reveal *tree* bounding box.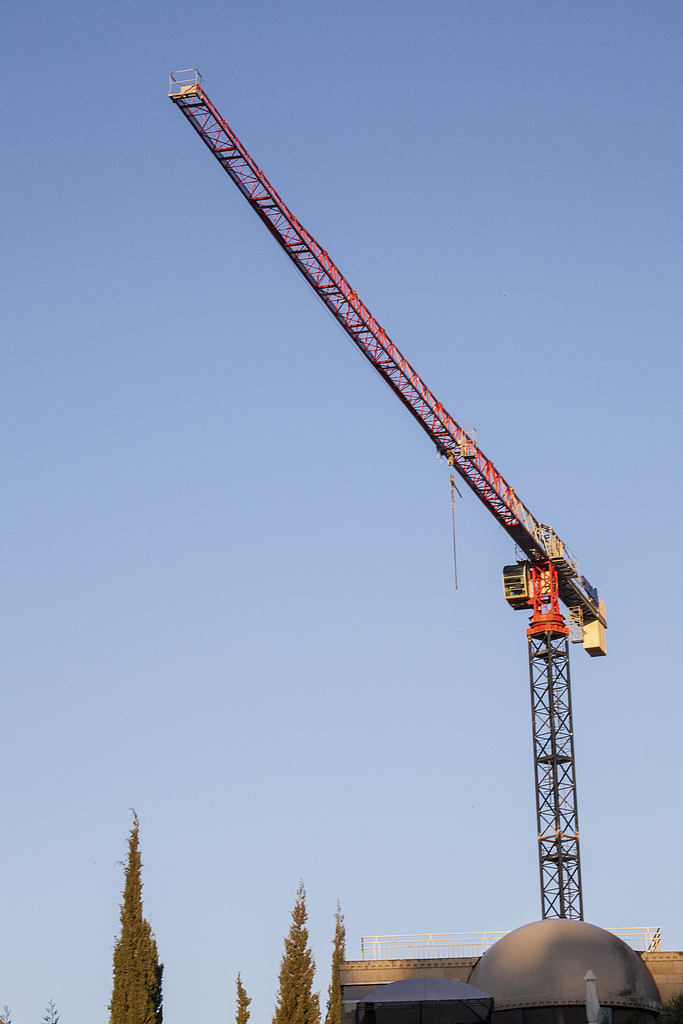
Revealed: crop(45, 993, 64, 1023).
